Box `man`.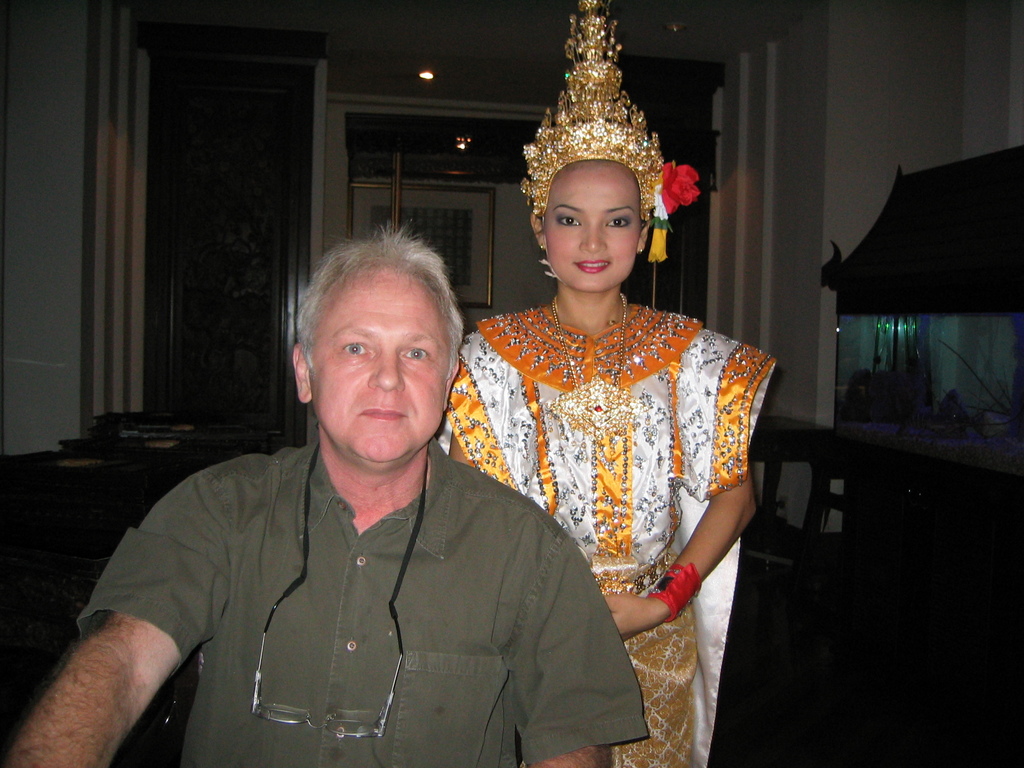
<box>76,215,625,756</box>.
